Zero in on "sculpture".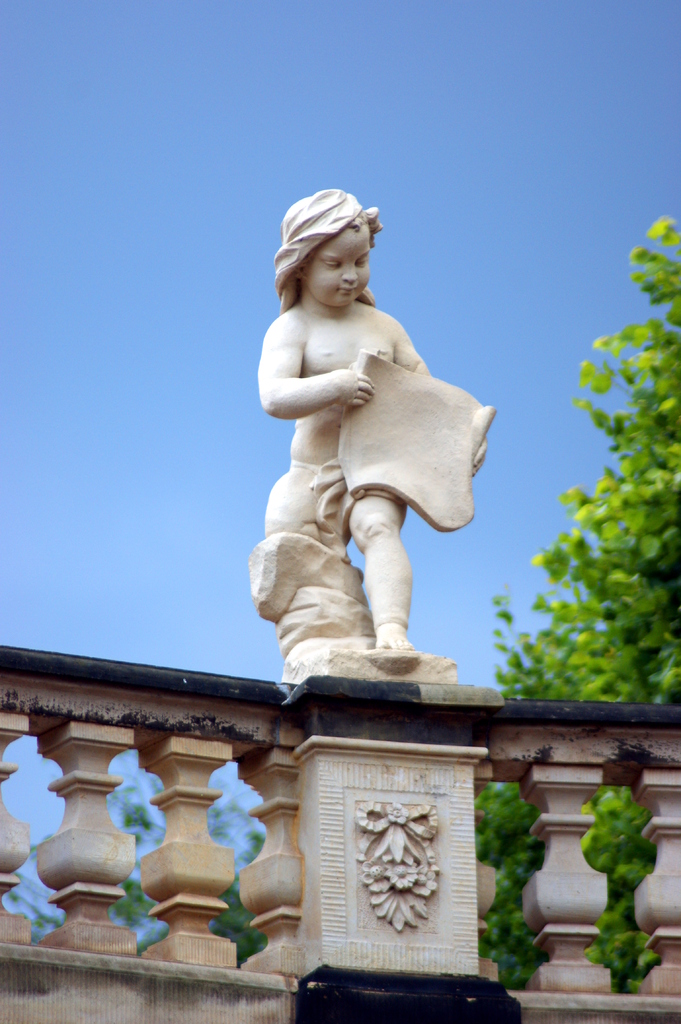
Zeroed in: <bbox>246, 181, 501, 680</bbox>.
